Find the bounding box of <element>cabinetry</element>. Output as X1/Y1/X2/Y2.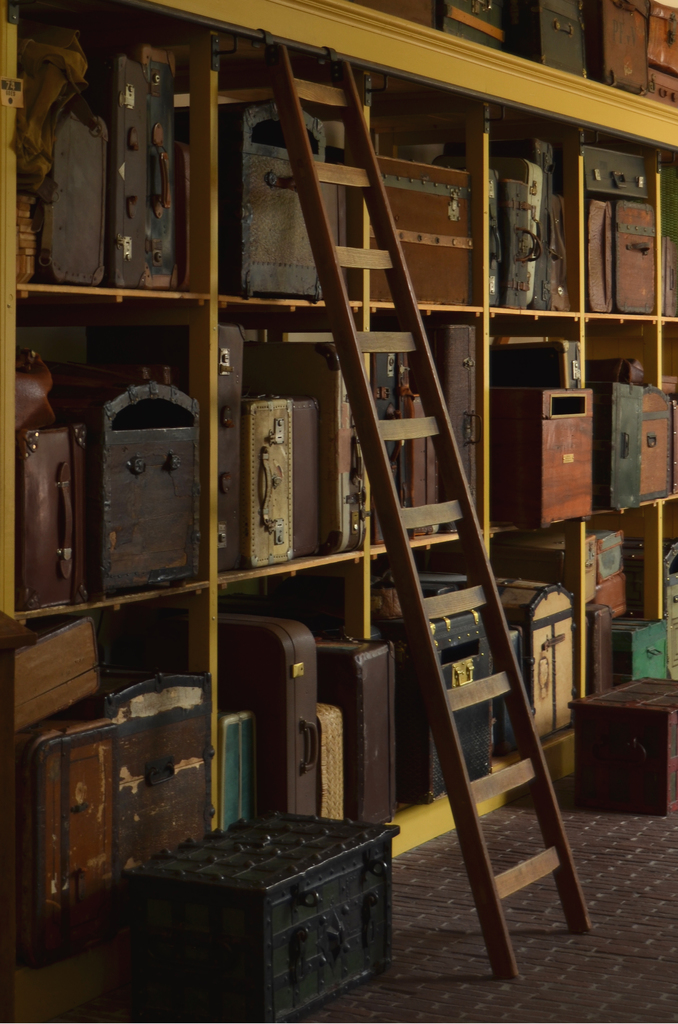
446/0/510/50.
